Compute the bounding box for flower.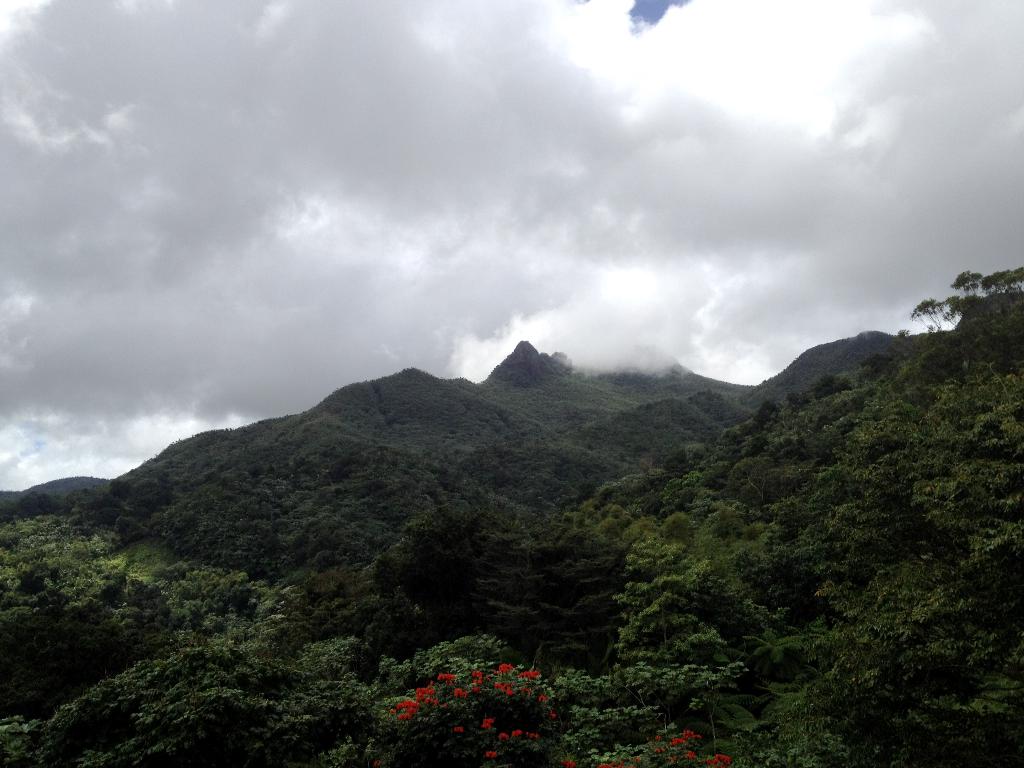
{"left": 481, "top": 717, "right": 492, "bottom": 730}.
